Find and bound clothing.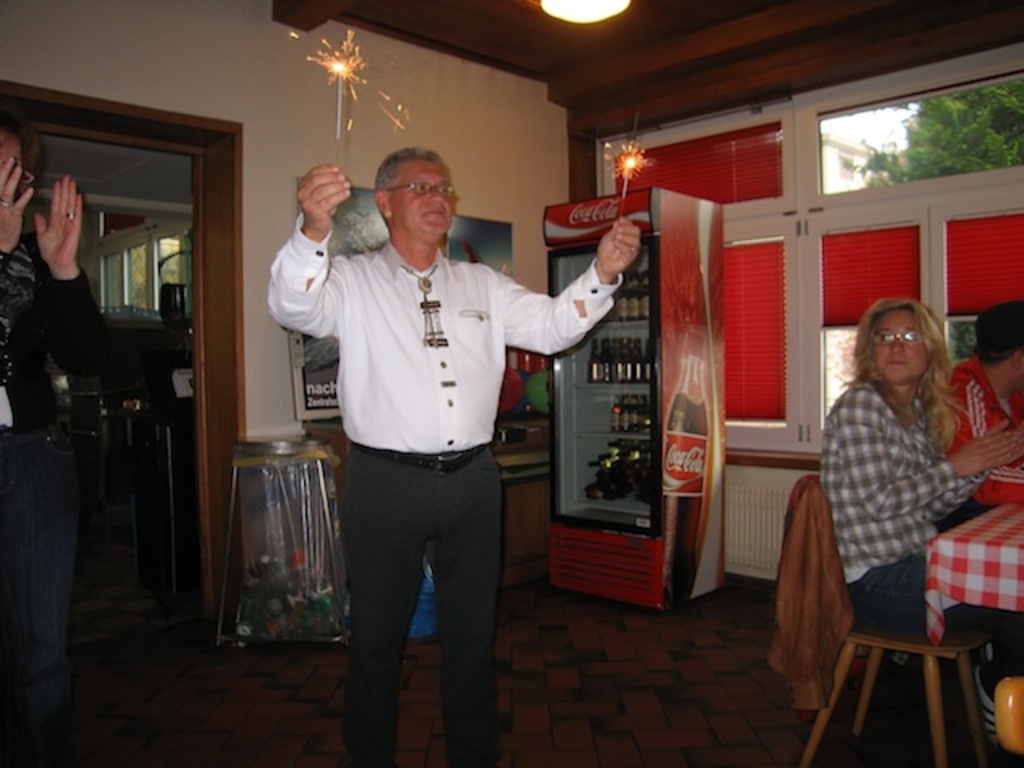
Bound: bbox=[818, 386, 1022, 696].
